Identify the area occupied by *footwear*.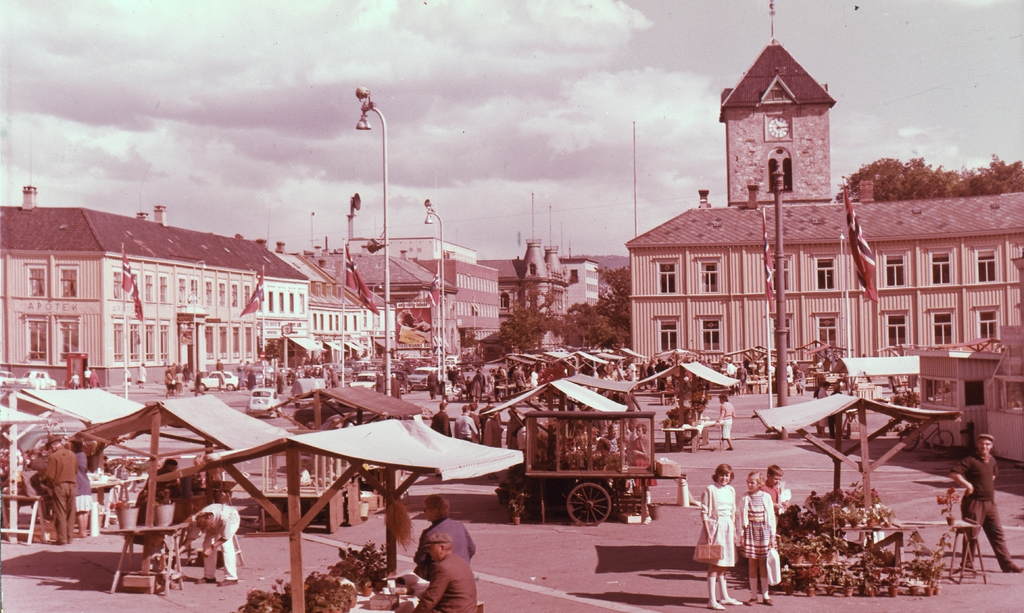
Area: box(196, 577, 212, 583).
